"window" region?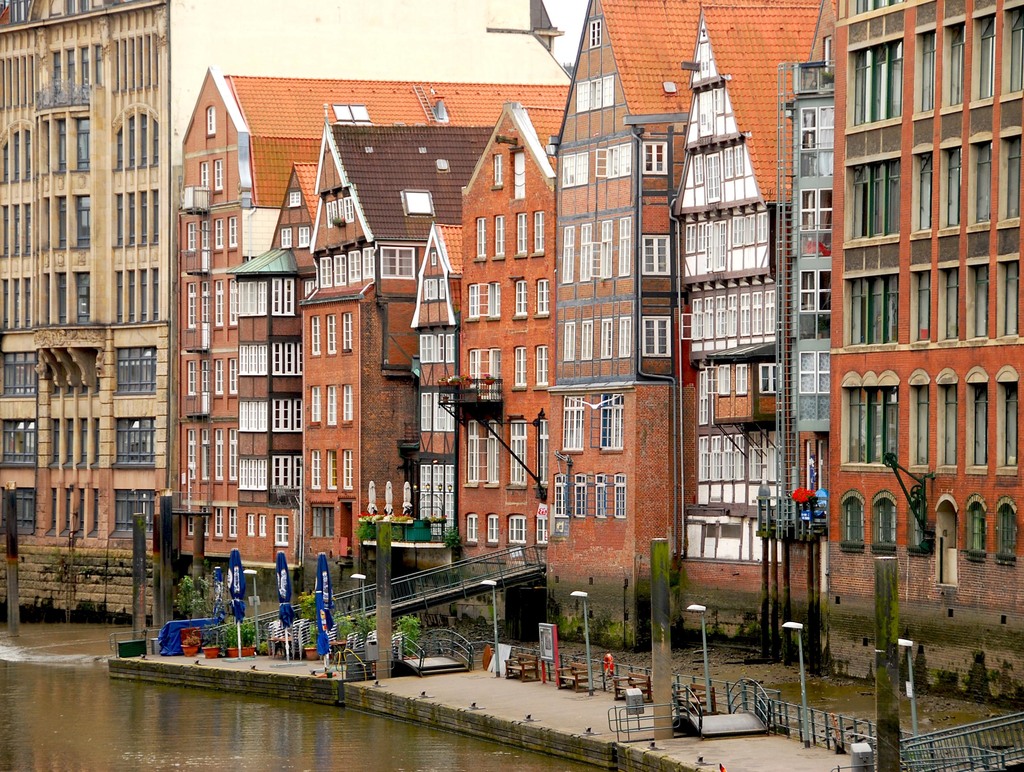
[725, 295, 739, 339]
